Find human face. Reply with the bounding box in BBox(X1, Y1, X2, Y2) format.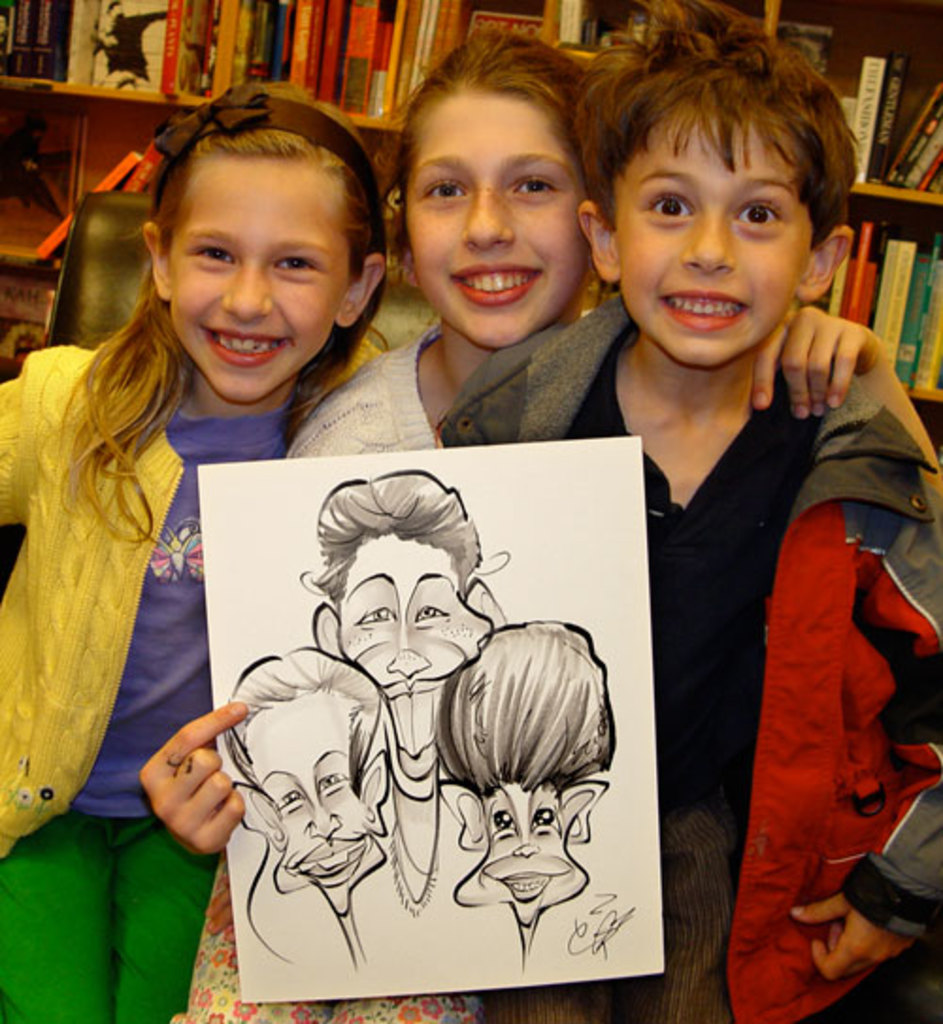
BBox(609, 109, 817, 362).
